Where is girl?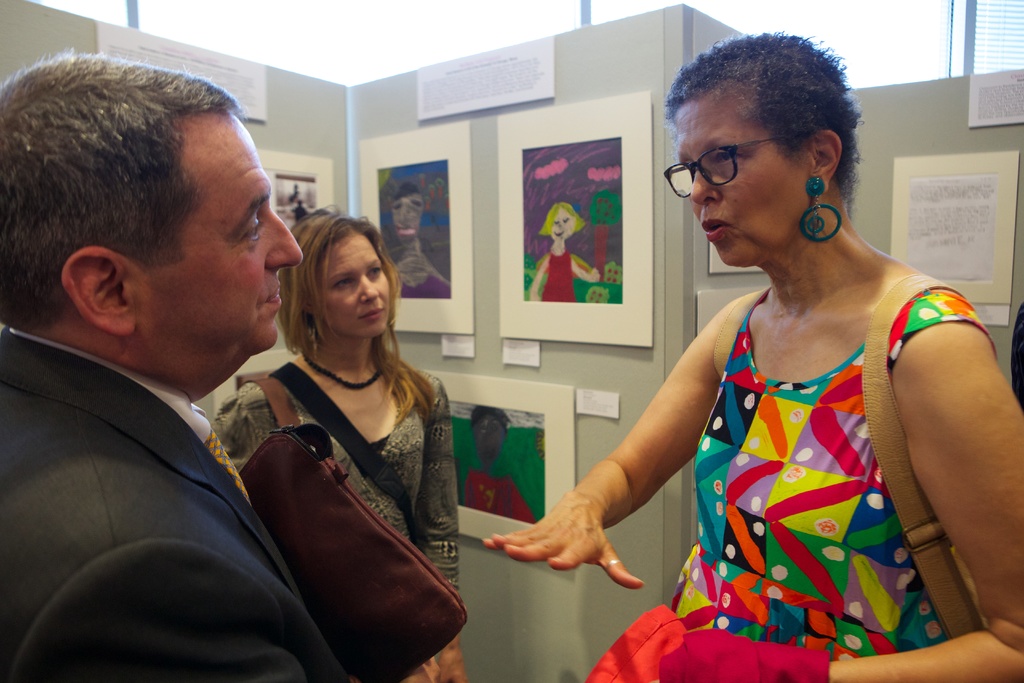
box=[495, 31, 1023, 682].
